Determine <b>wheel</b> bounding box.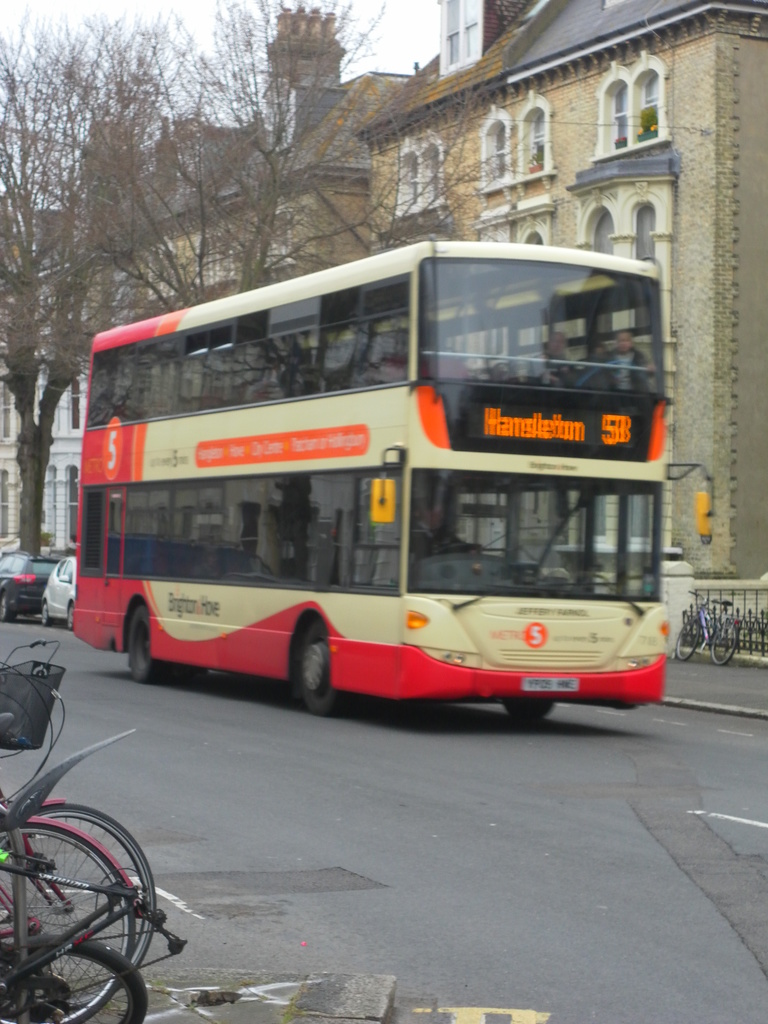
Determined: x1=123 y1=602 x2=175 y2=690.
